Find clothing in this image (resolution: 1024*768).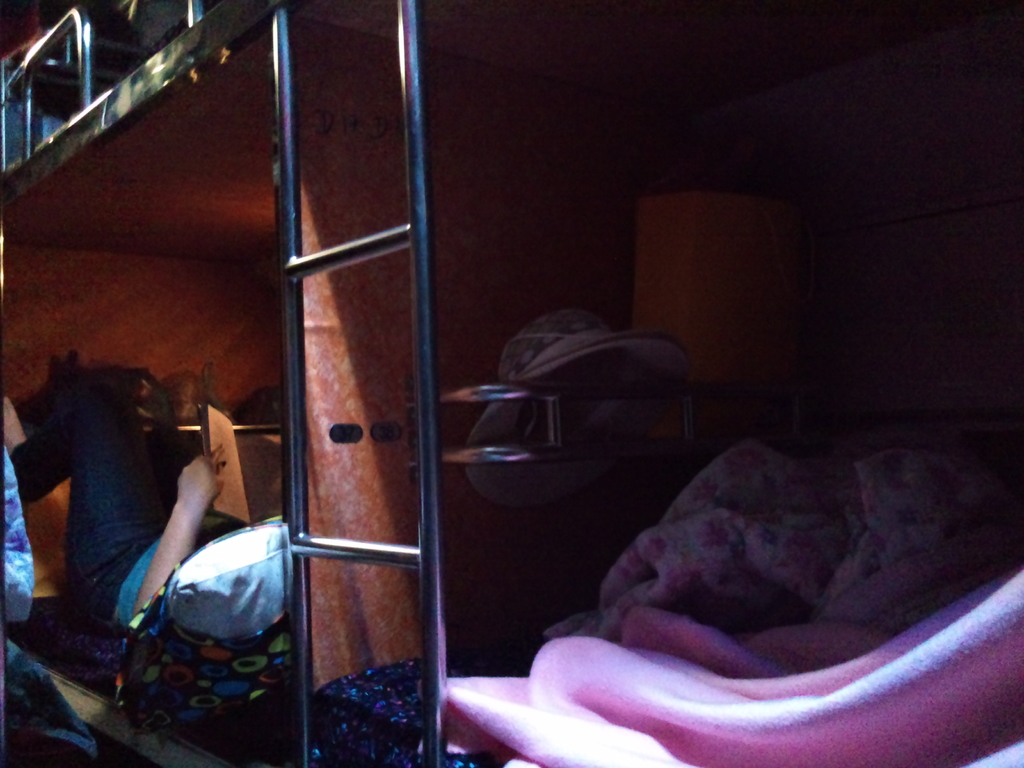
left=18, top=370, right=251, bottom=644.
